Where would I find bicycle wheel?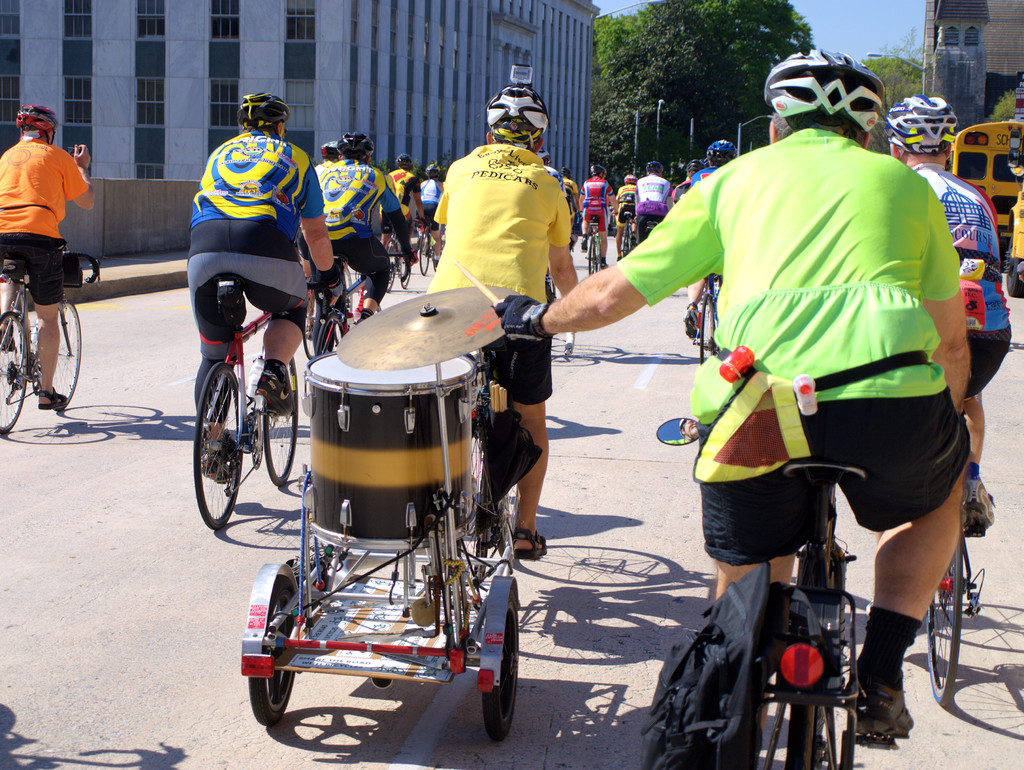
At 588/238/596/277.
